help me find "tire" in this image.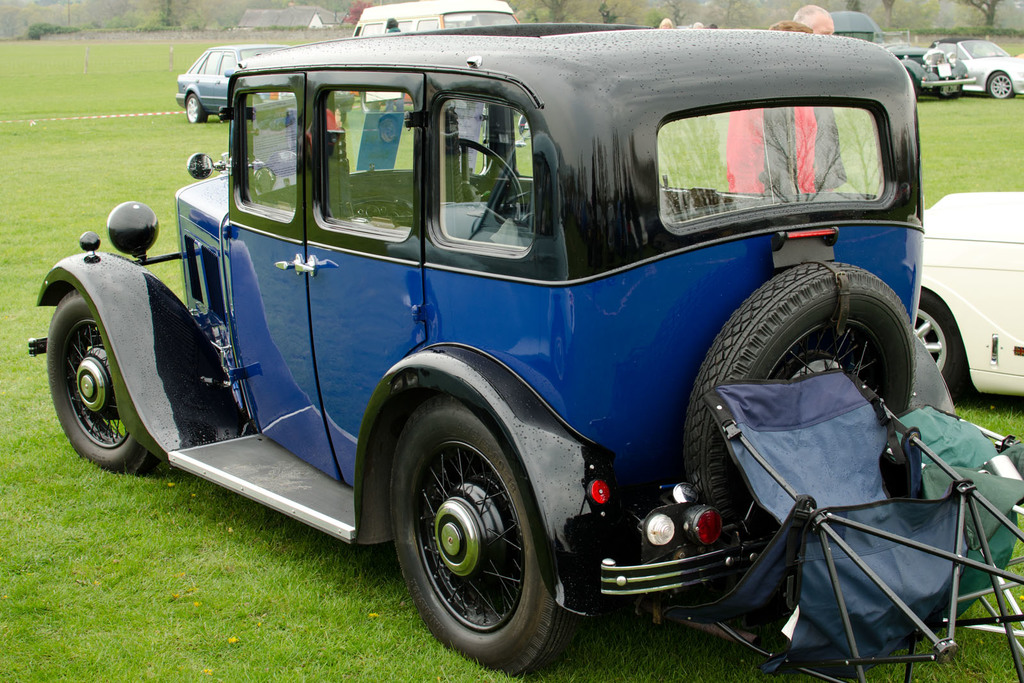
Found it: box=[44, 290, 160, 475].
